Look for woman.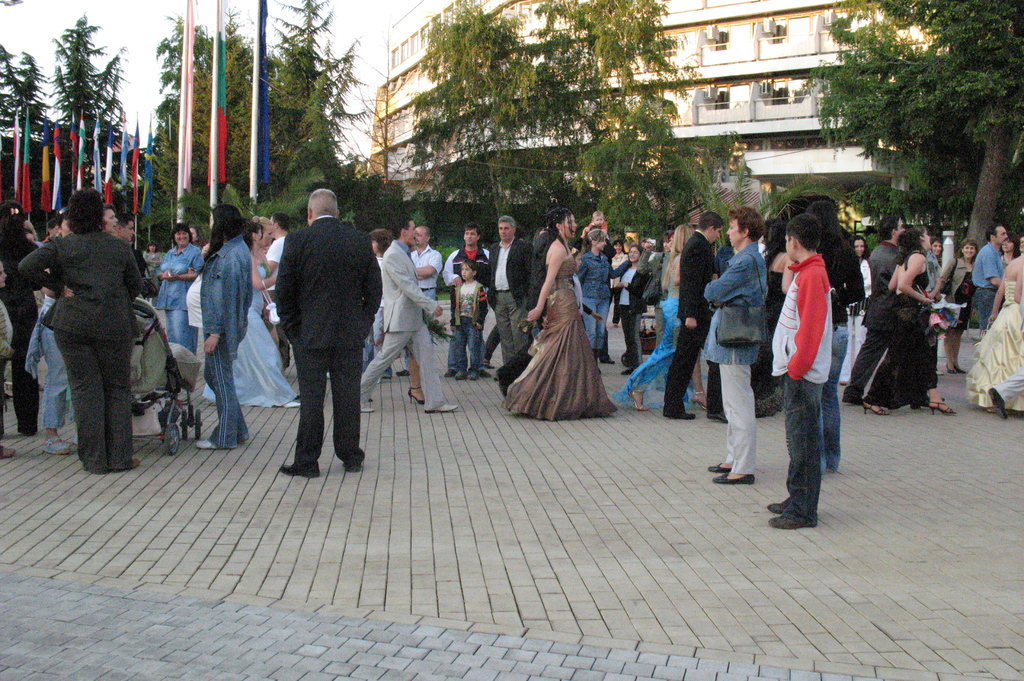
Found: 186,220,202,252.
